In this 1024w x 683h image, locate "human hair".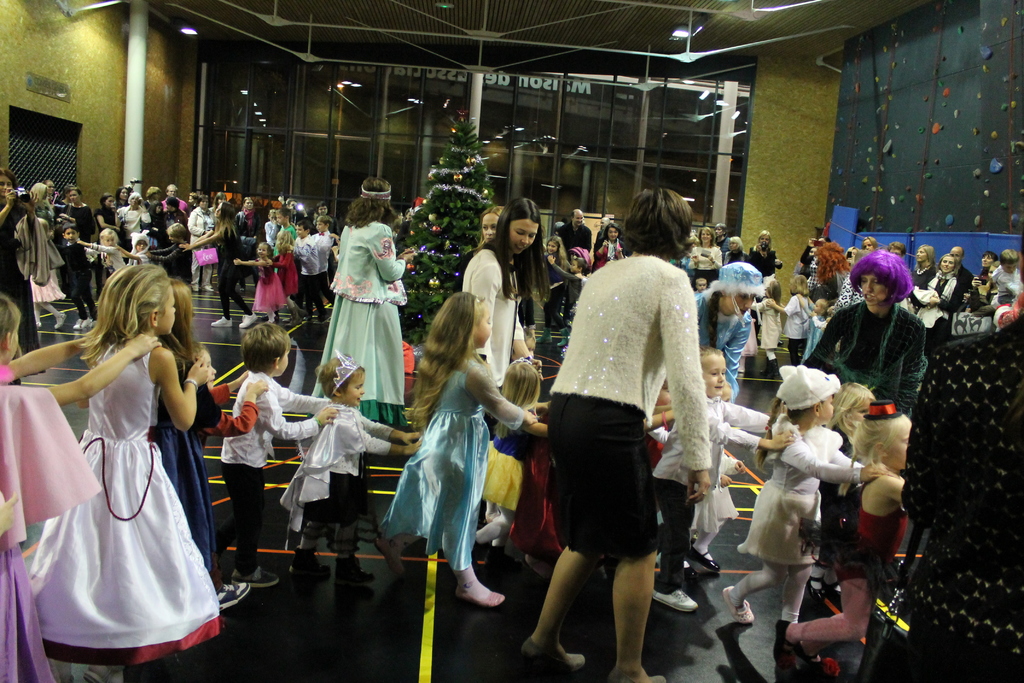
Bounding box: locate(757, 227, 771, 251).
